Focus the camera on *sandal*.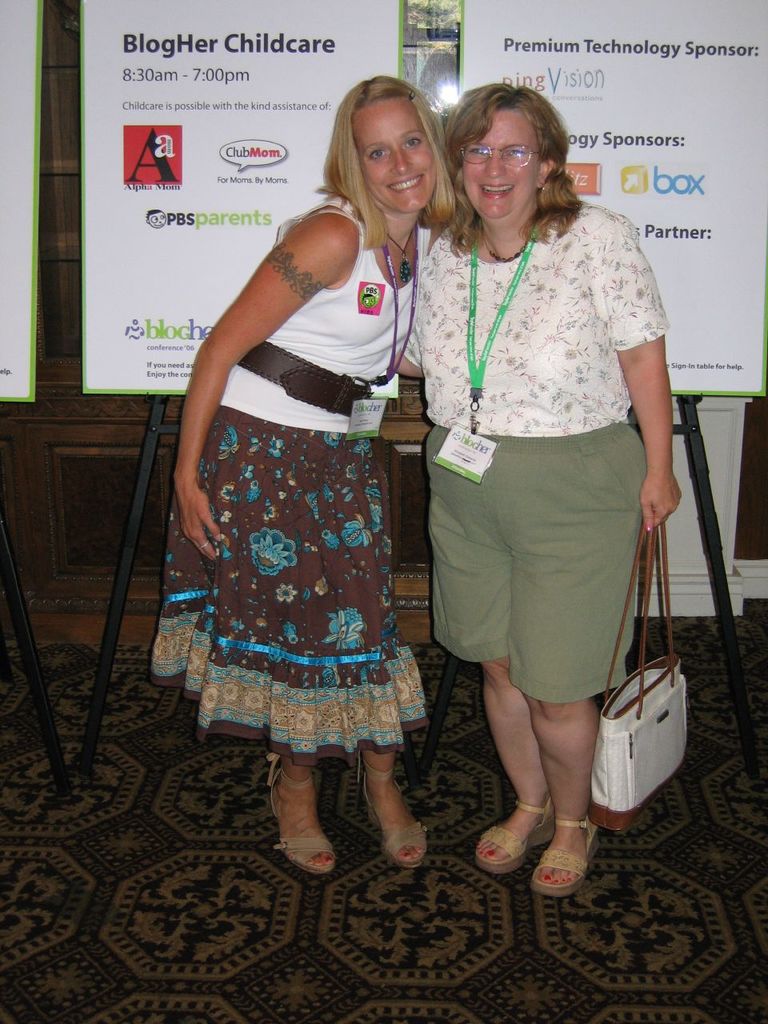
Focus region: (x1=264, y1=753, x2=336, y2=867).
